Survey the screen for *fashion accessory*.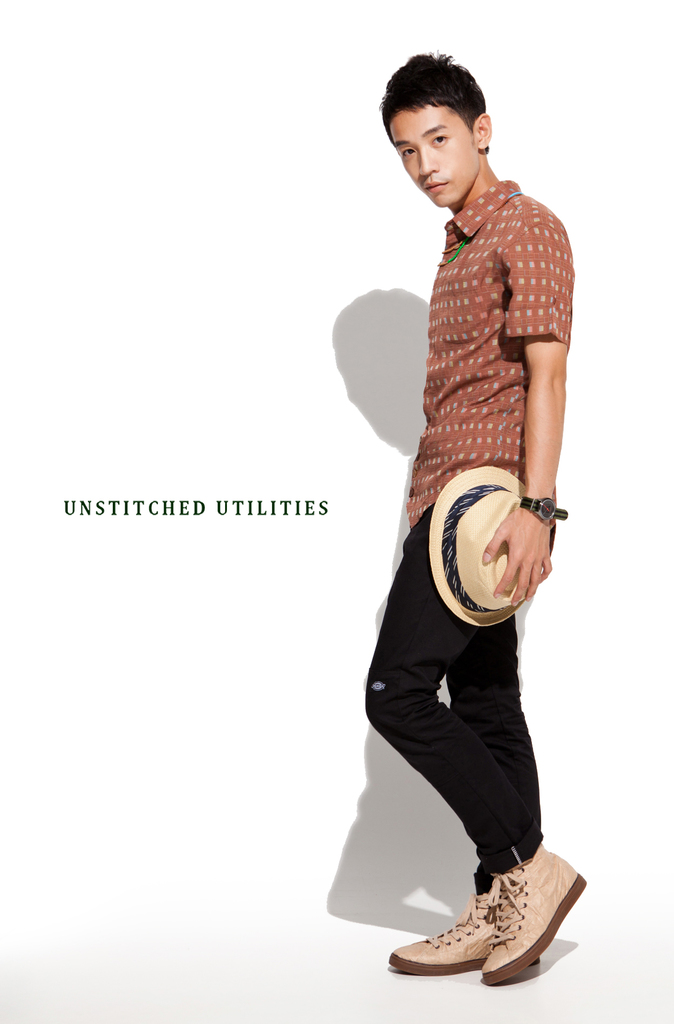
Survey found: {"x1": 522, "y1": 496, "x2": 571, "y2": 528}.
